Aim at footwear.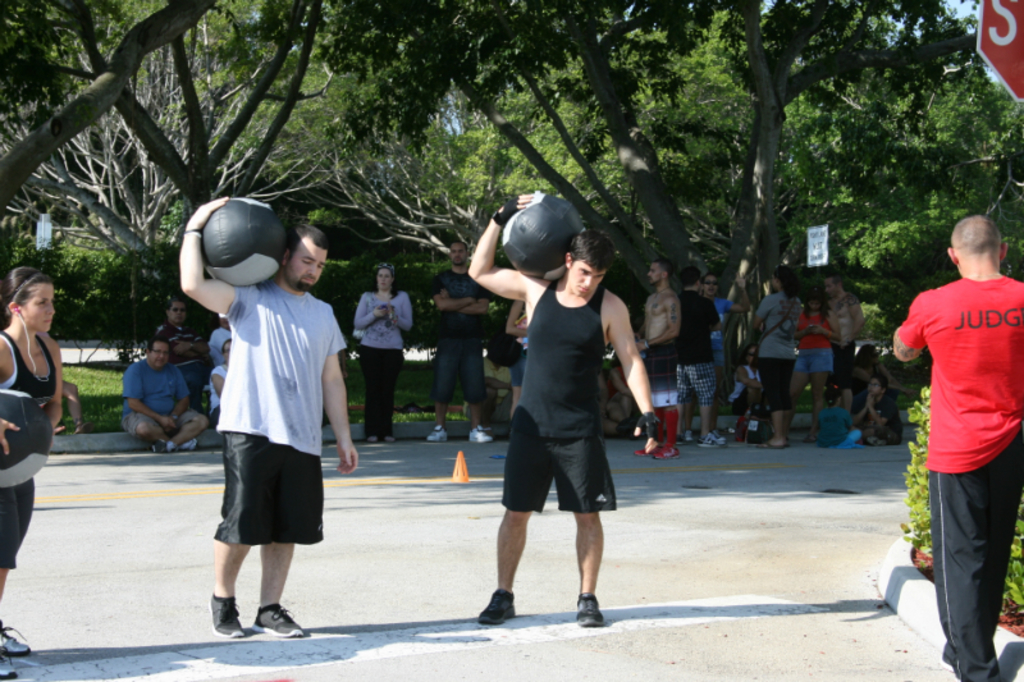
Aimed at select_region(634, 452, 648, 454).
